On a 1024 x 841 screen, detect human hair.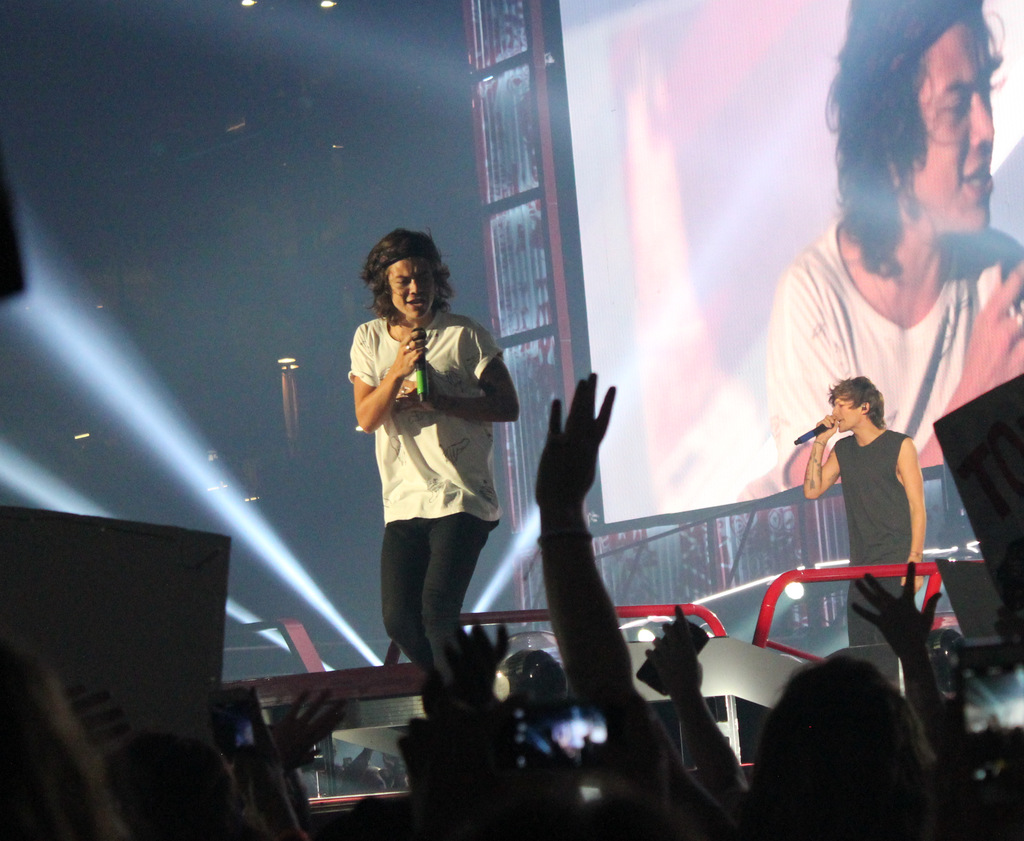
[left=826, top=371, right=886, bottom=430].
